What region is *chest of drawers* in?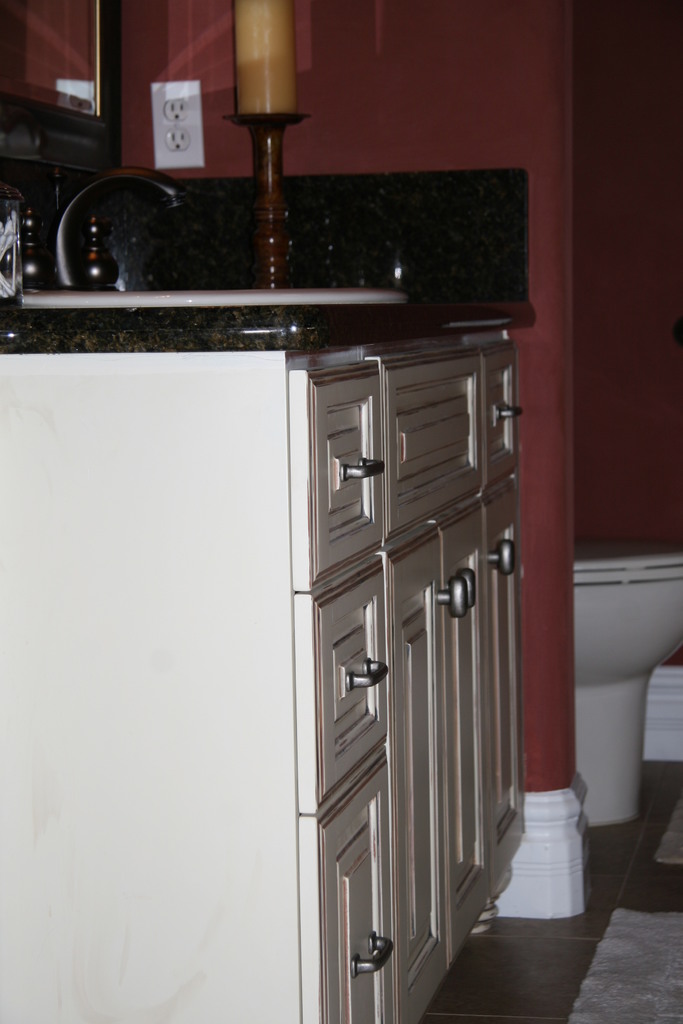
x1=0, y1=324, x2=518, y2=1023.
